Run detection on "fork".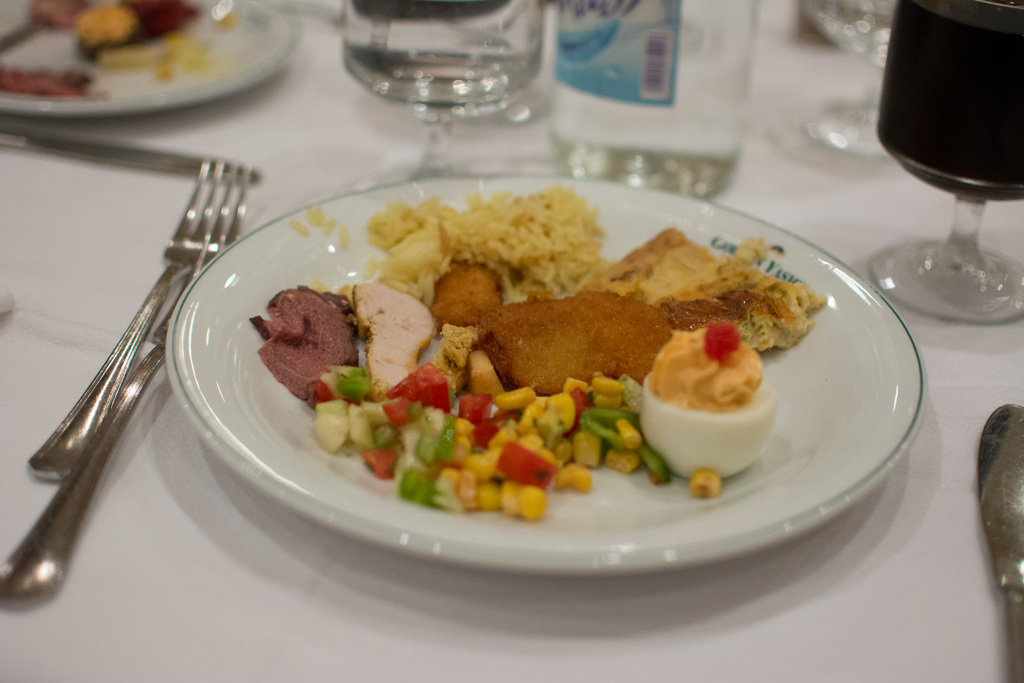
Result: <bbox>0, 232, 244, 616</bbox>.
